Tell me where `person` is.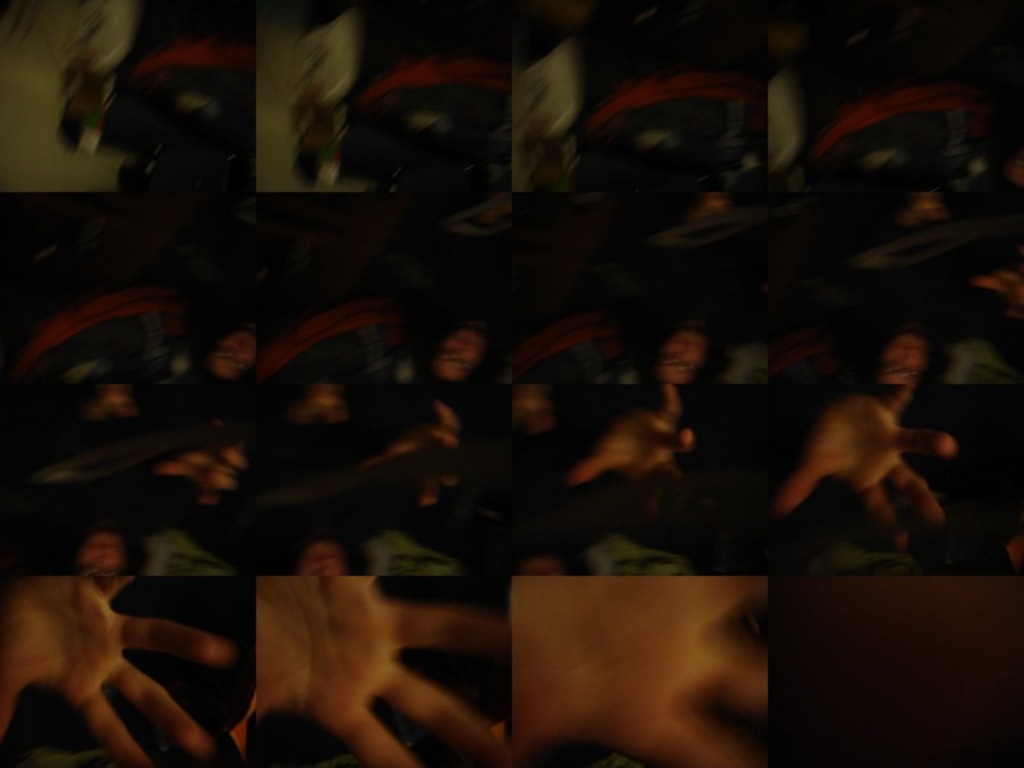
`person` is at <box>5,559,238,762</box>.
